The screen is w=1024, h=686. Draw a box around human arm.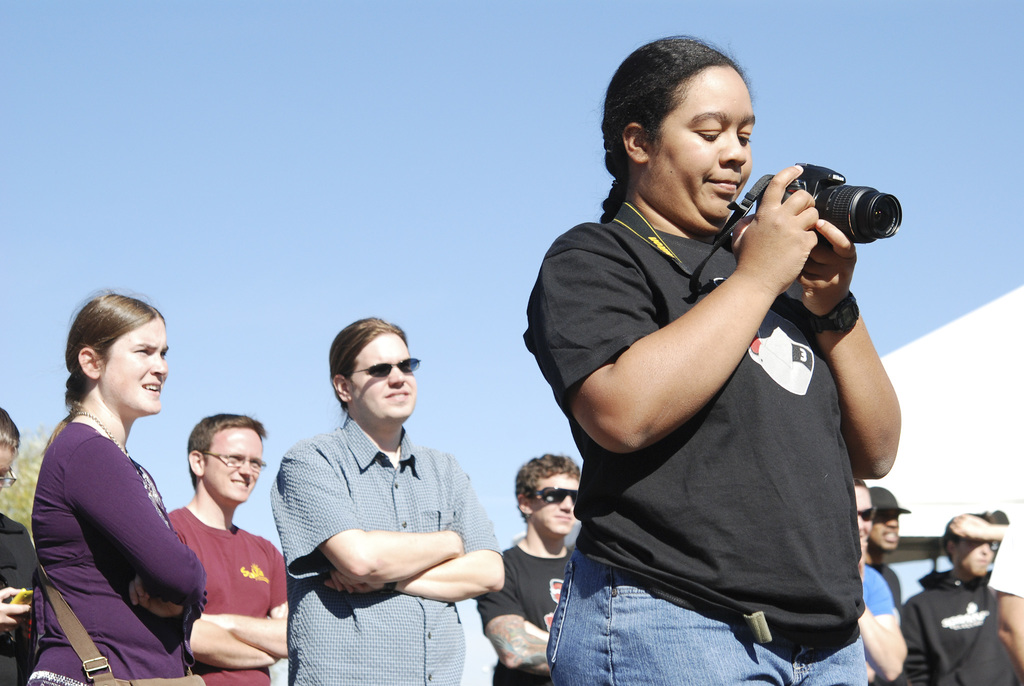
rect(200, 550, 289, 658).
